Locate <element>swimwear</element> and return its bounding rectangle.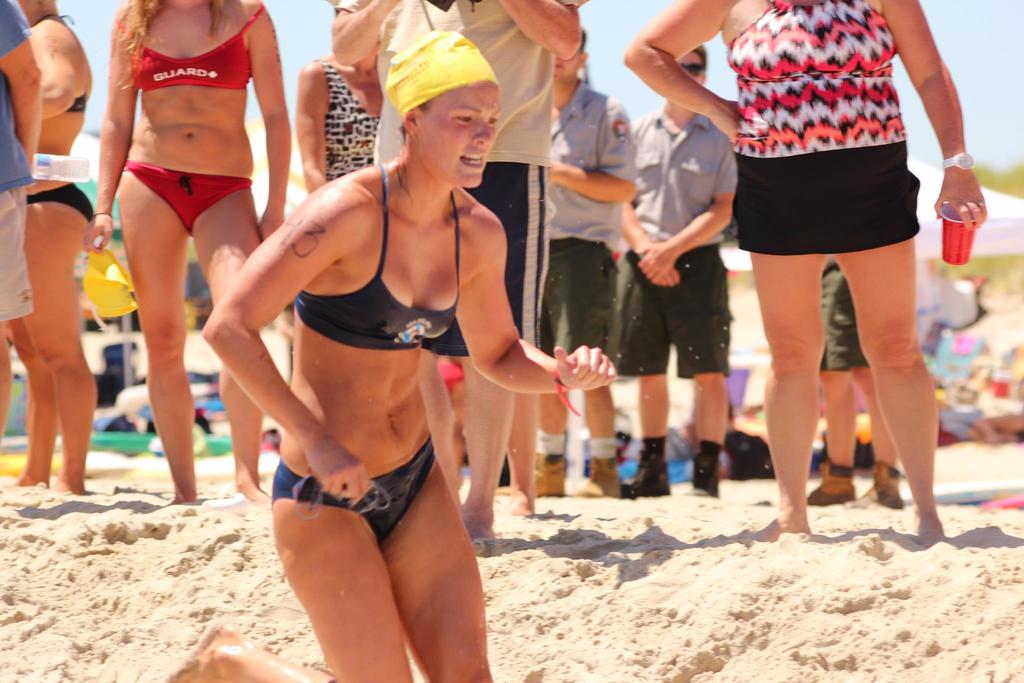
x1=22, y1=179, x2=96, y2=221.
